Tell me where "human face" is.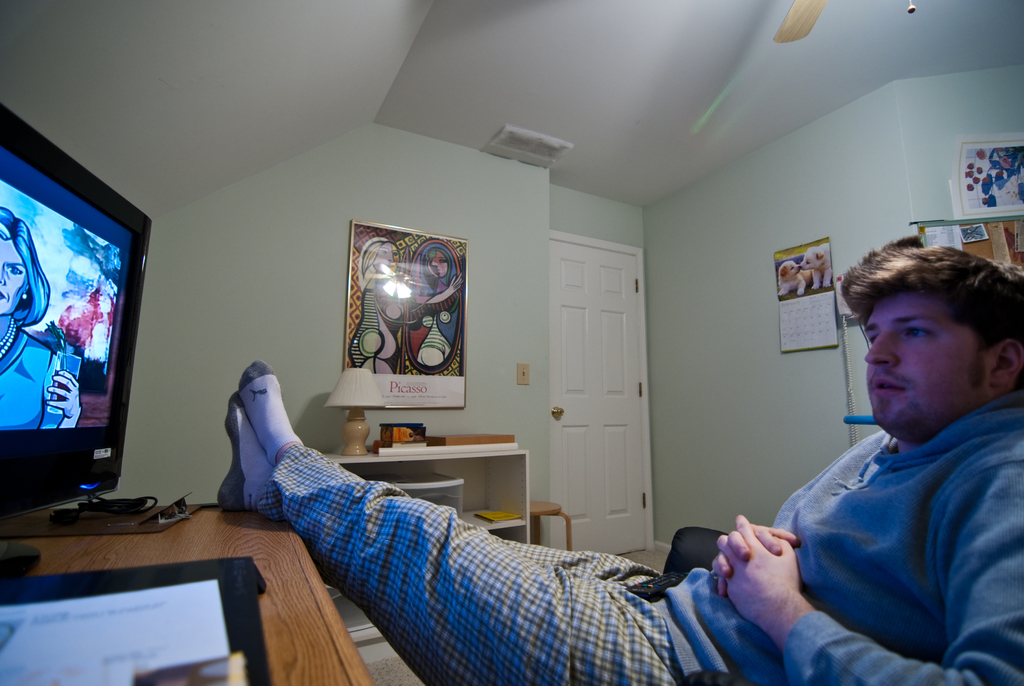
"human face" is at pyautogui.locateOnScreen(863, 291, 994, 432).
